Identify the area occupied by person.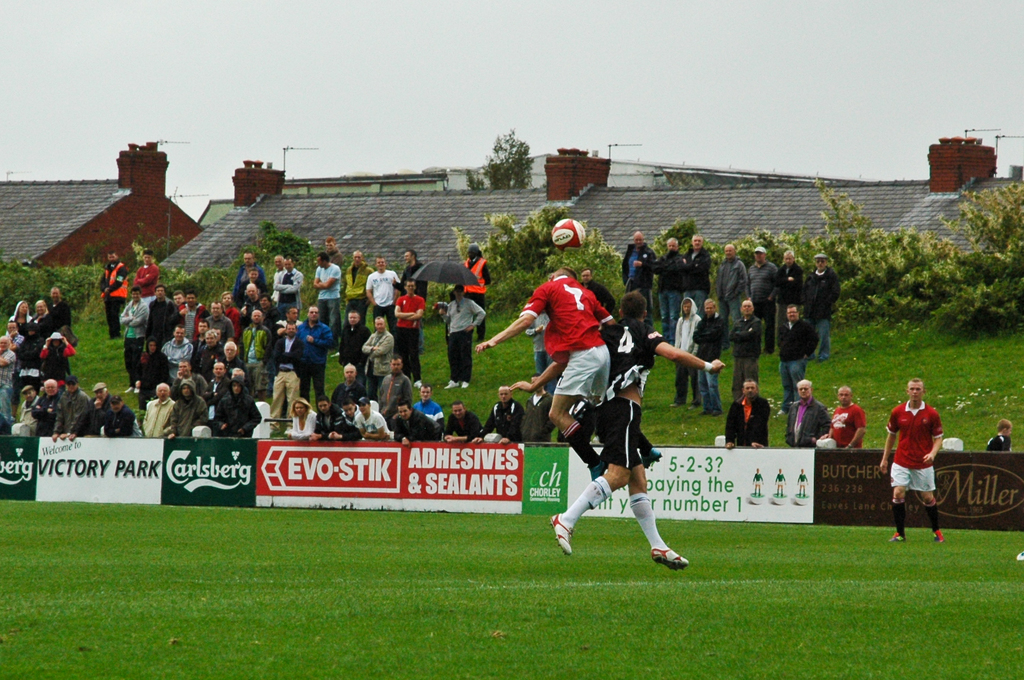
Area: {"x1": 728, "y1": 298, "x2": 763, "y2": 406}.
